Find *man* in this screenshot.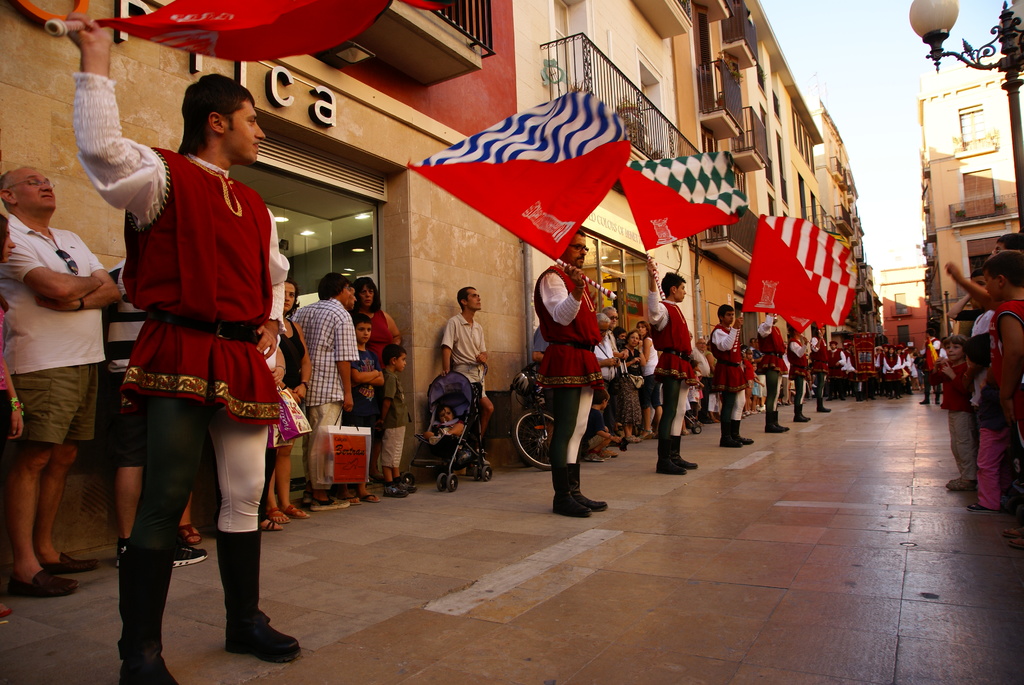
The bounding box for *man* is 824 337 851 403.
